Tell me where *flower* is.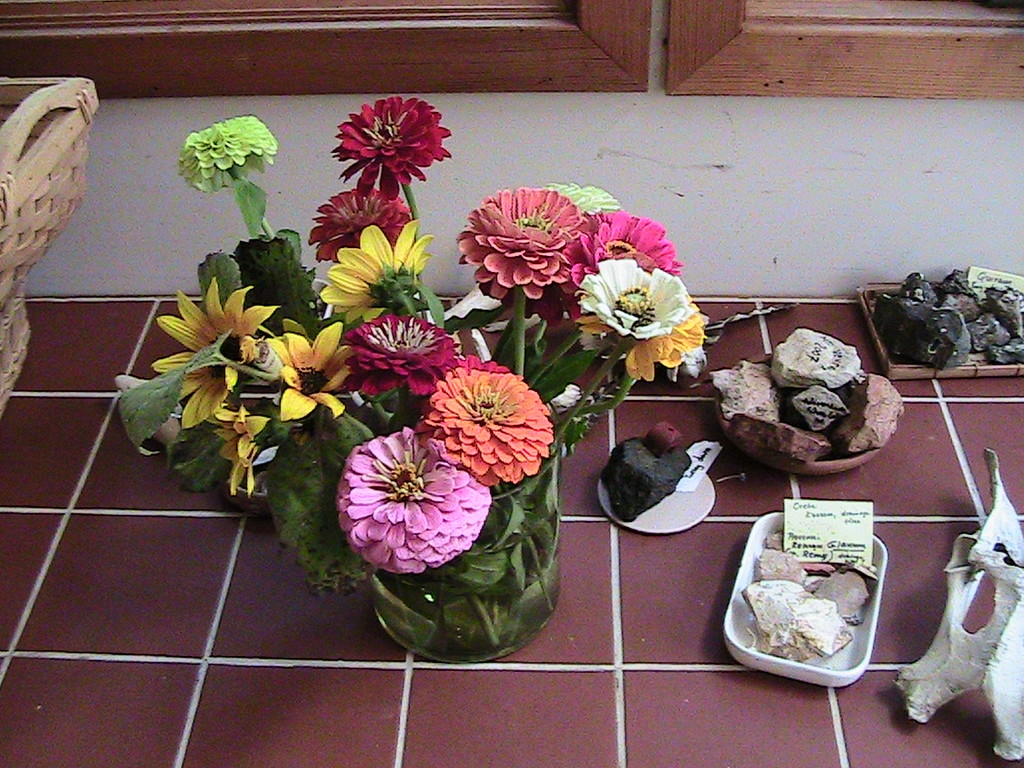
*flower* is at region(341, 430, 479, 597).
